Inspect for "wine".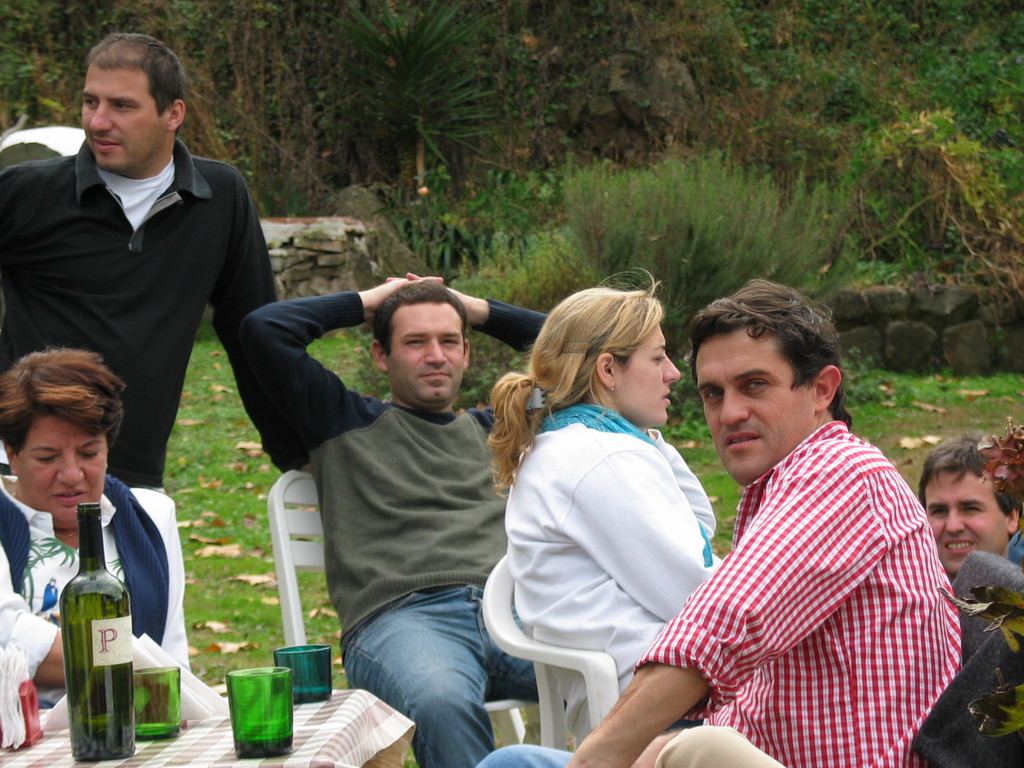
Inspection: 58, 495, 140, 761.
